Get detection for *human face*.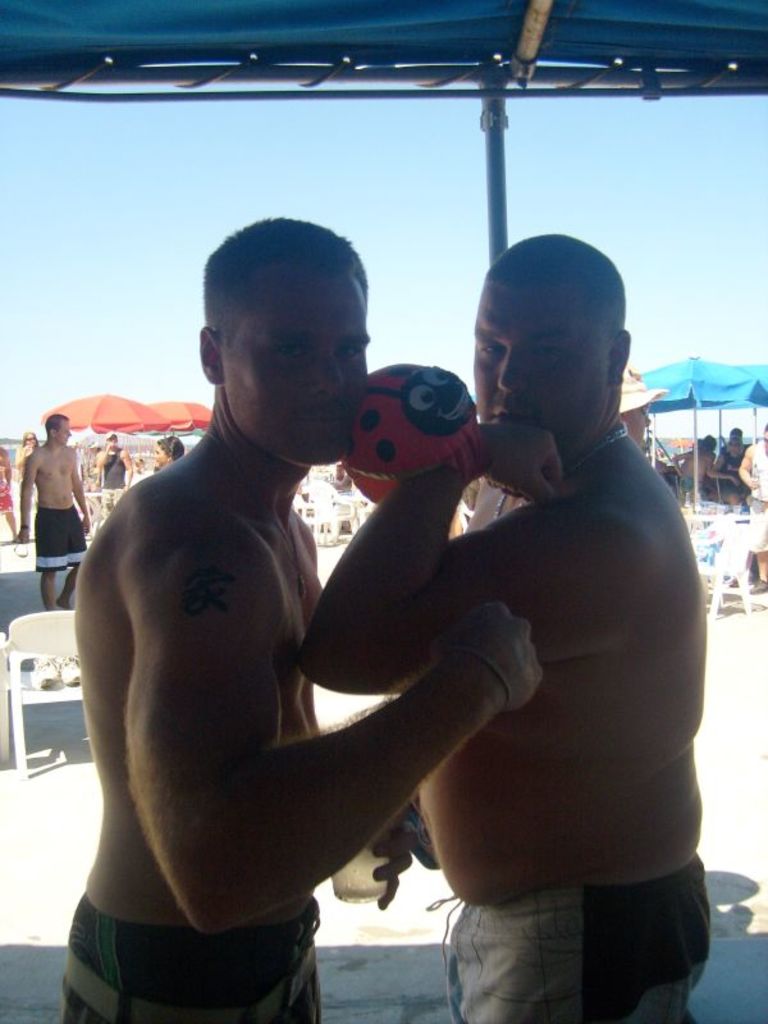
Detection: [218,275,370,463].
